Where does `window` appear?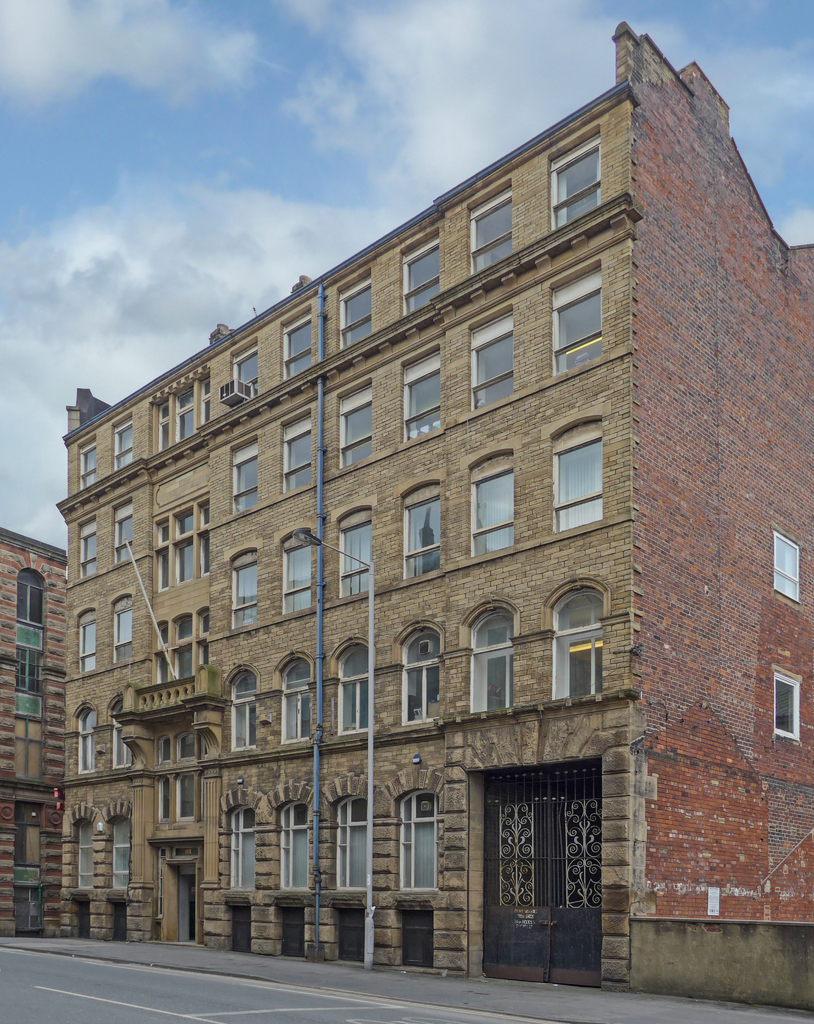
Appears at region(327, 371, 380, 476).
